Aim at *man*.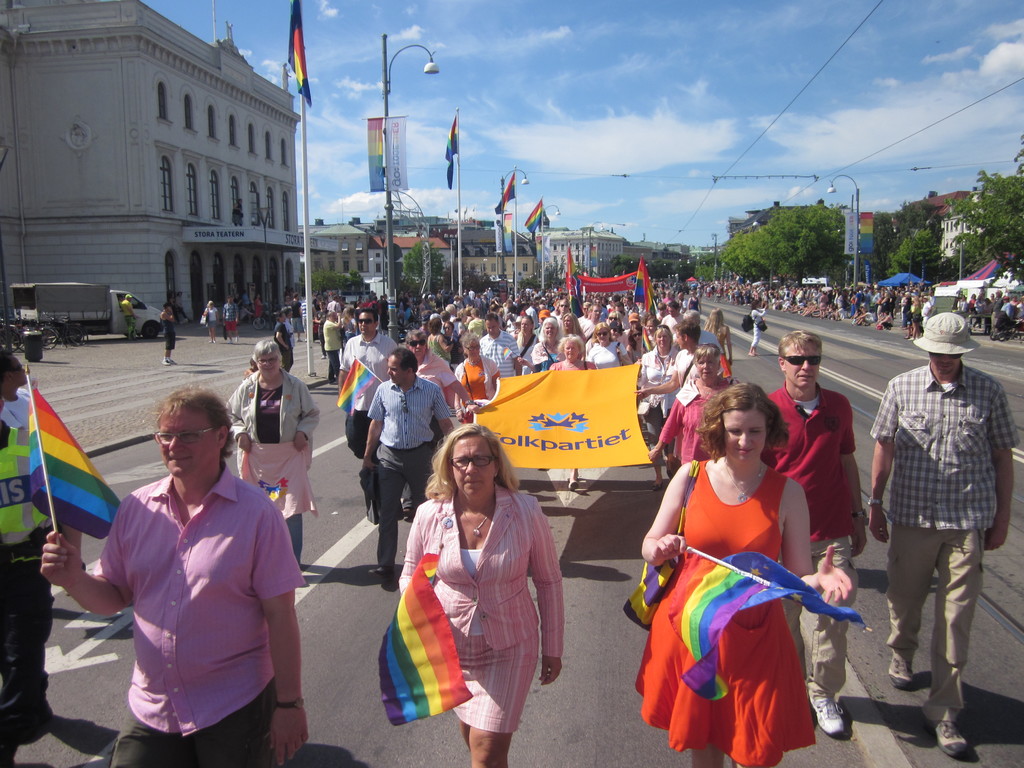
Aimed at (x1=0, y1=348, x2=42, y2=429).
